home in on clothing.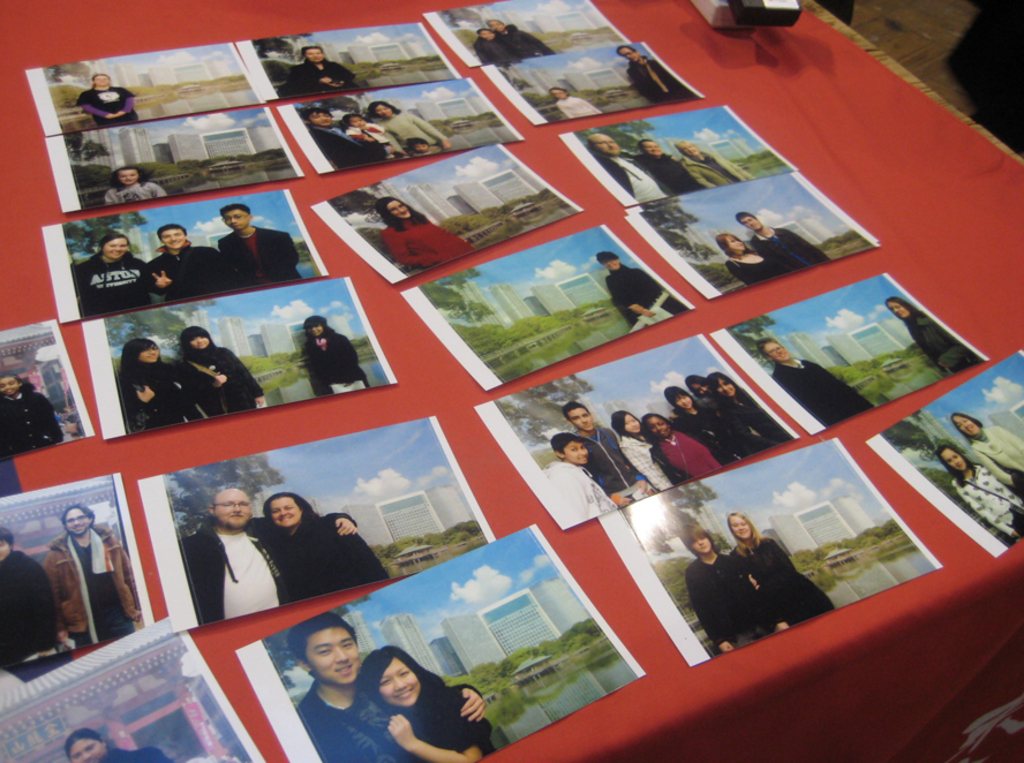
Homed in at [left=657, top=428, right=724, bottom=483].
